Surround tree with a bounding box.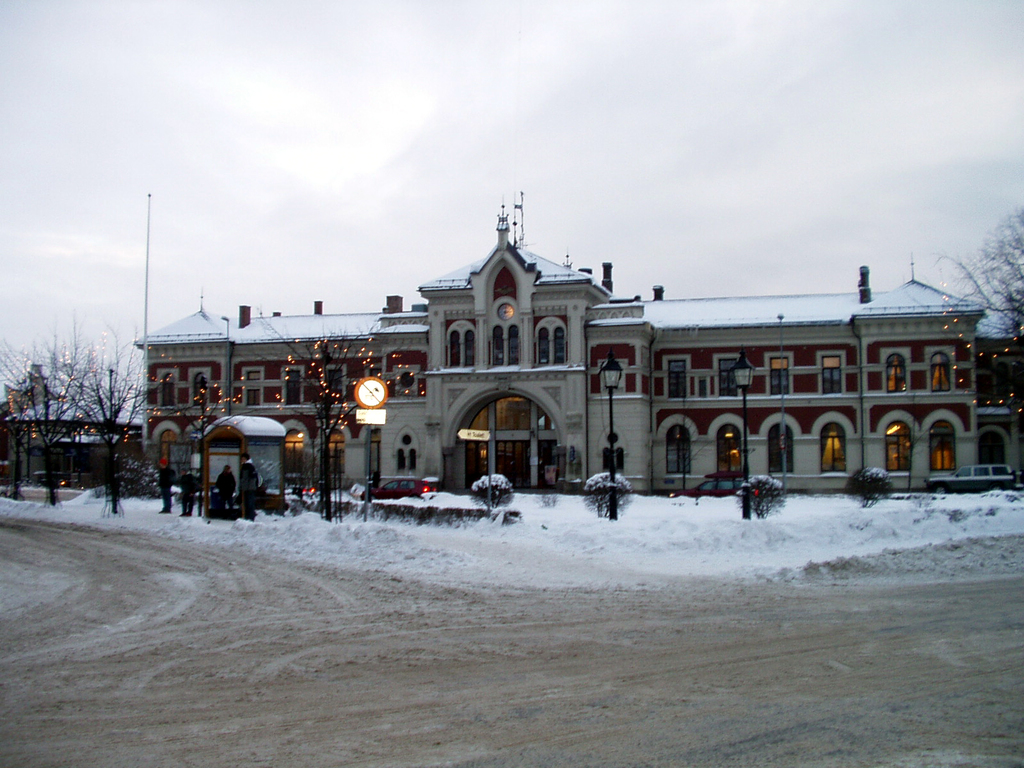
(252,330,397,518).
